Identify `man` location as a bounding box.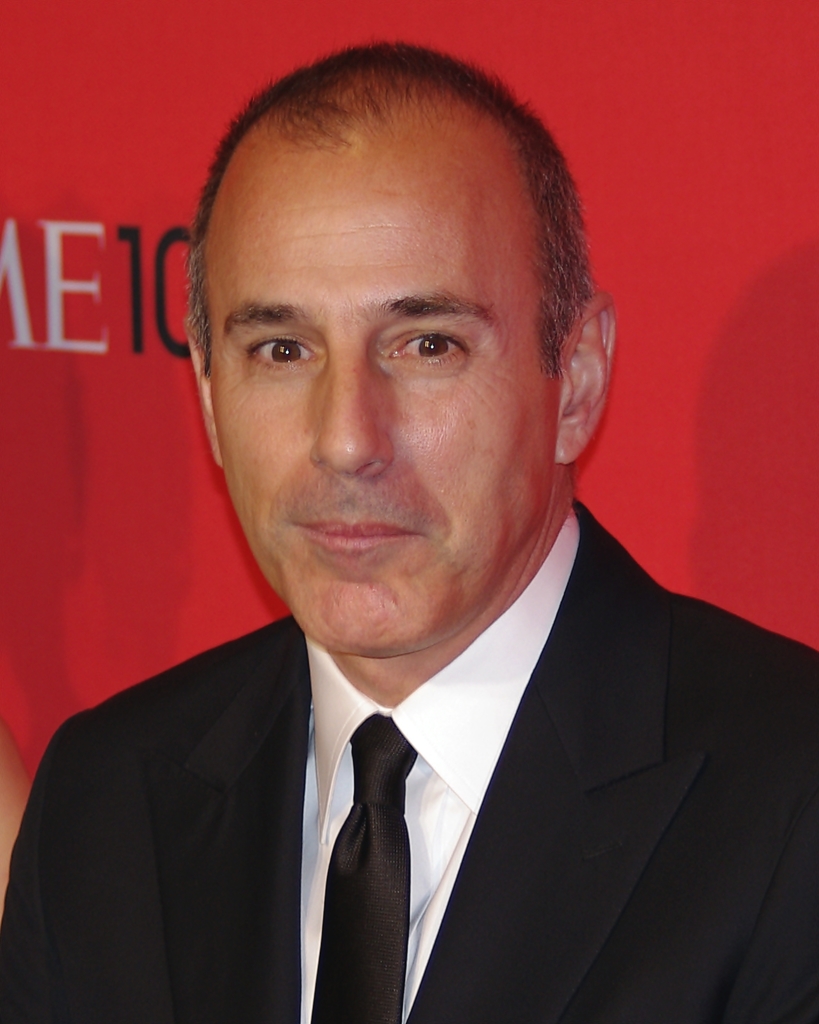
9, 97, 806, 1023.
